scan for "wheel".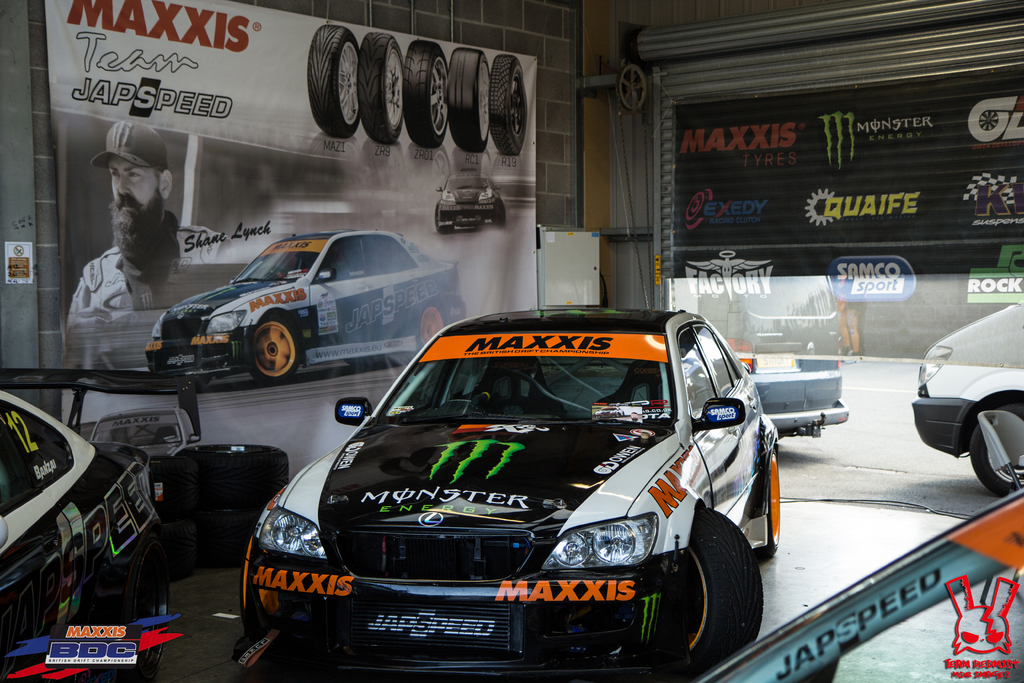
Scan result: 668 508 765 655.
